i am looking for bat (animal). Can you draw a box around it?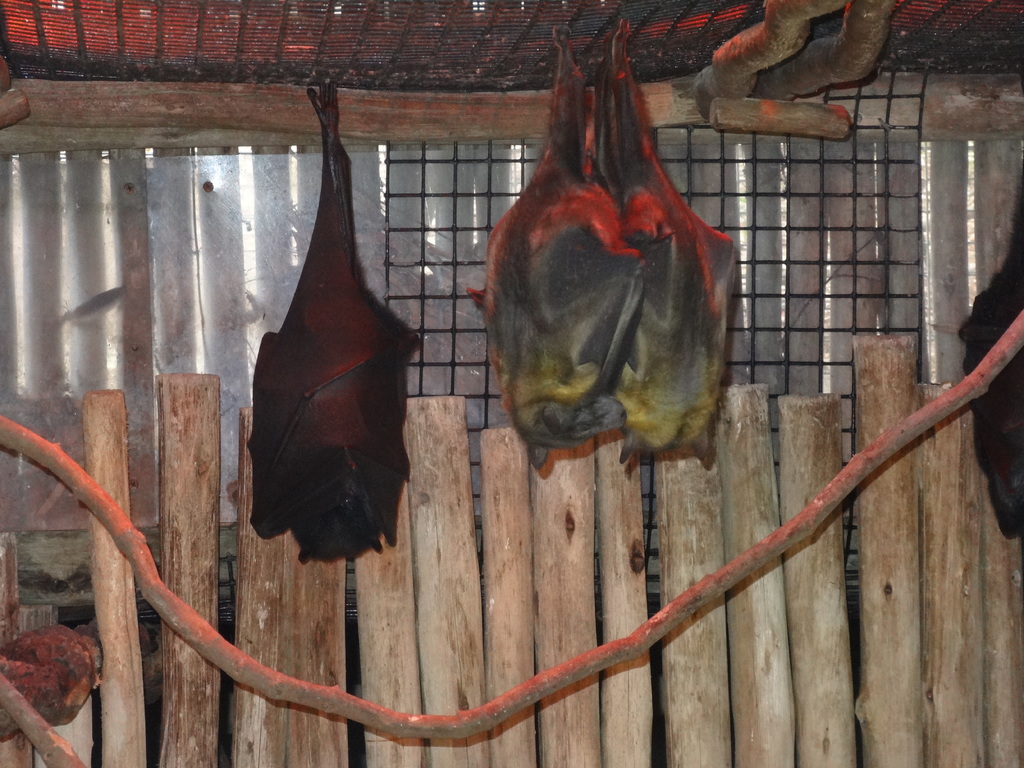
Sure, the bounding box is (left=951, top=140, right=1023, bottom=541).
